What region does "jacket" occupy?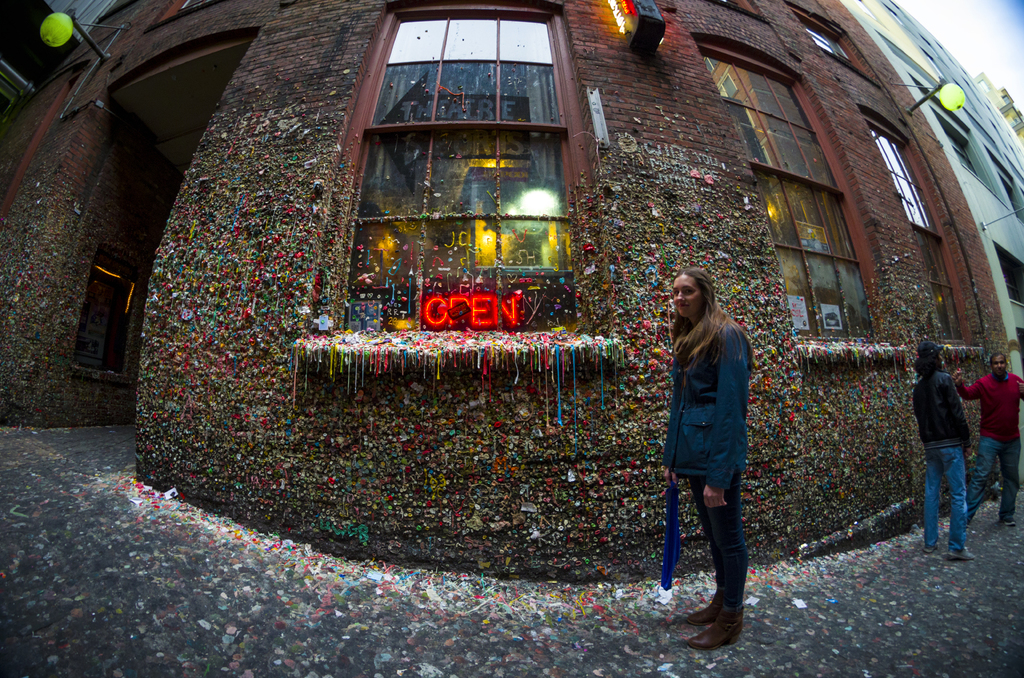
[left=655, top=292, right=767, bottom=497].
